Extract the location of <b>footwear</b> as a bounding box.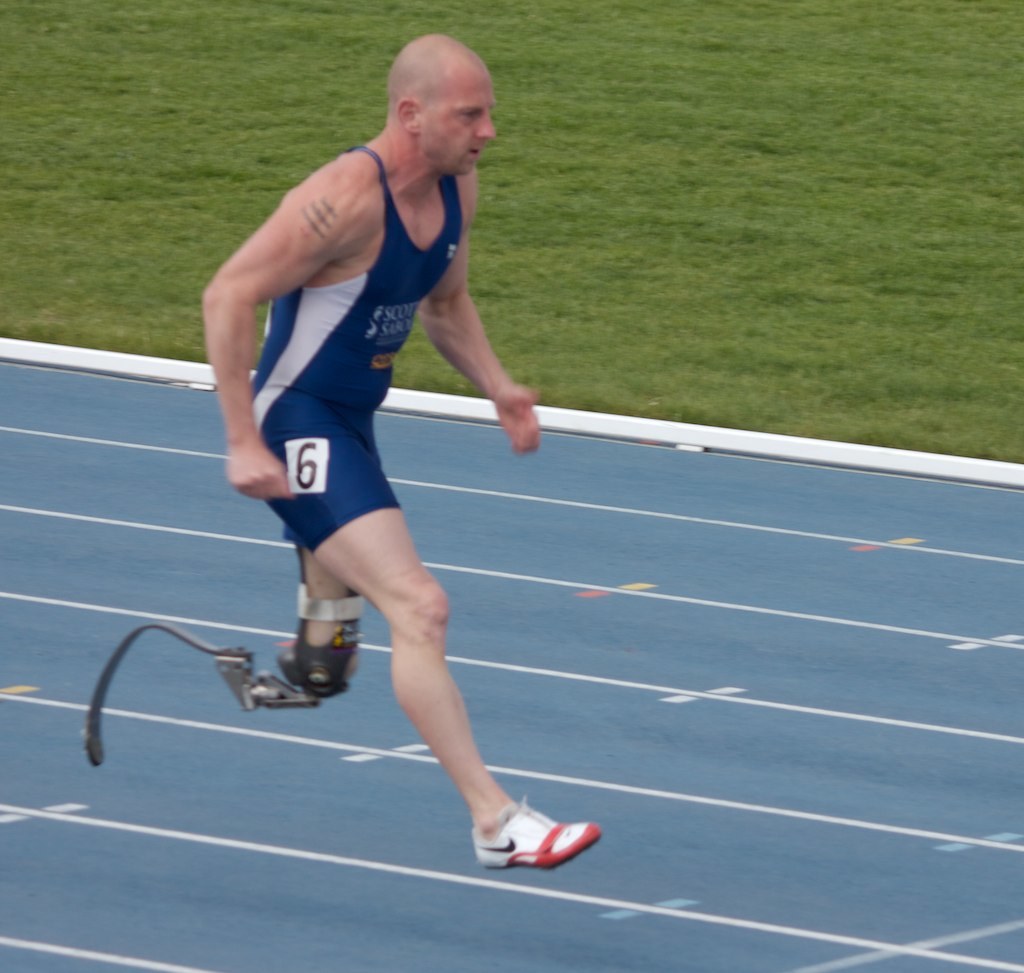
rect(470, 795, 599, 871).
